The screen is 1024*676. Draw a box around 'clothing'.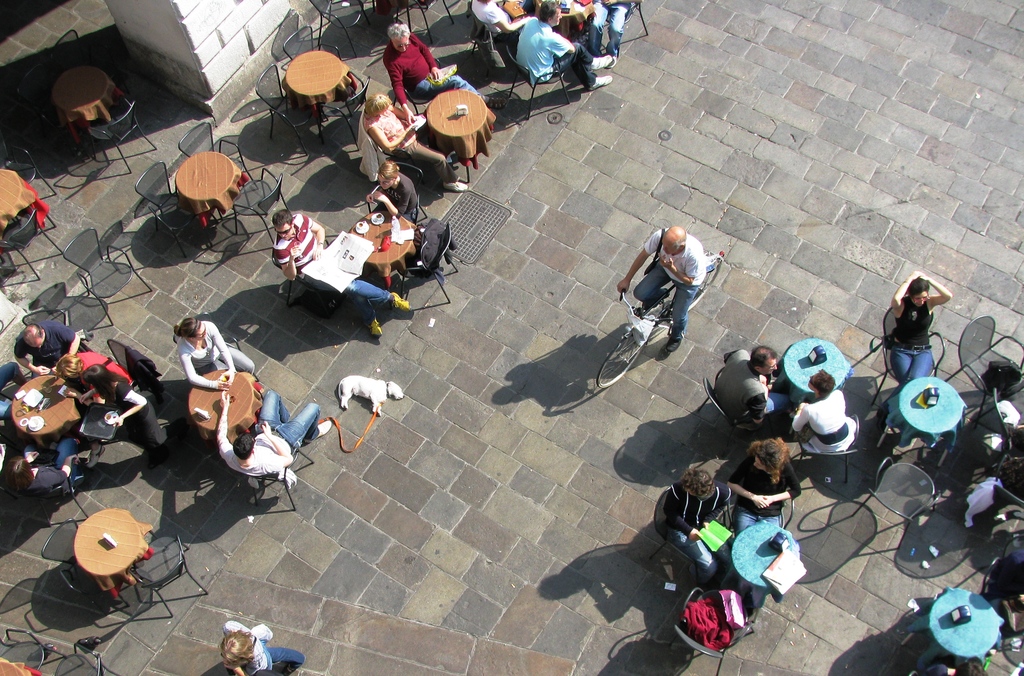
363:101:460:184.
